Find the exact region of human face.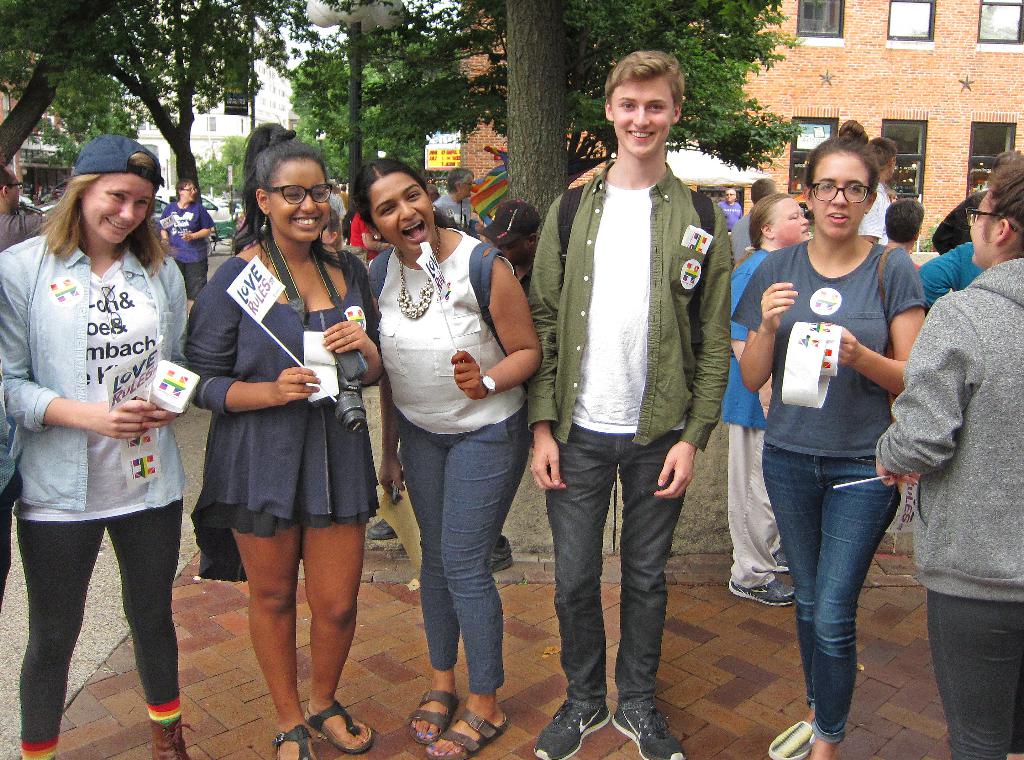
Exact region: {"x1": 724, "y1": 189, "x2": 736, "y2": 202}.
